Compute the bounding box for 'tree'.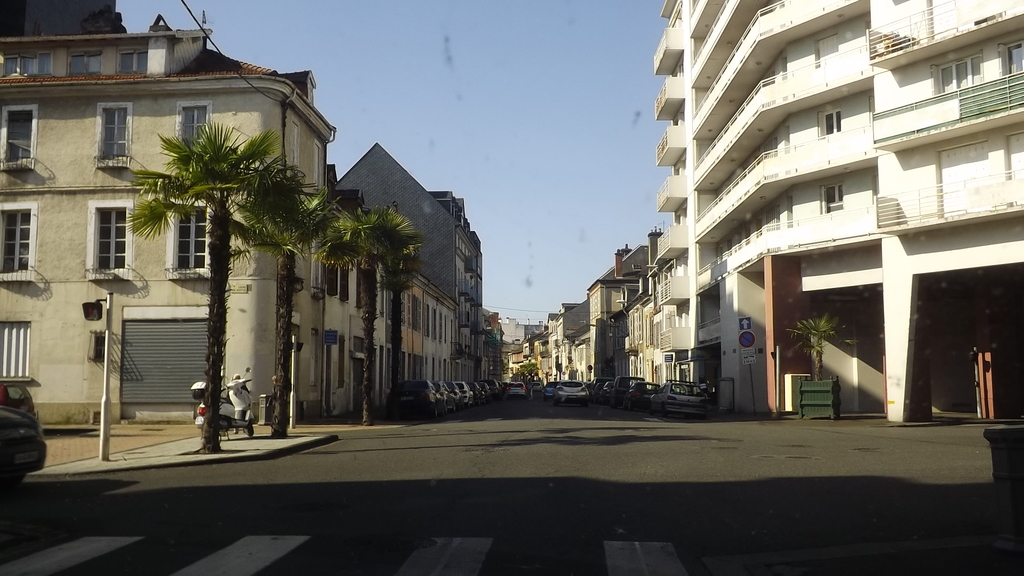
97:66:349:429.
